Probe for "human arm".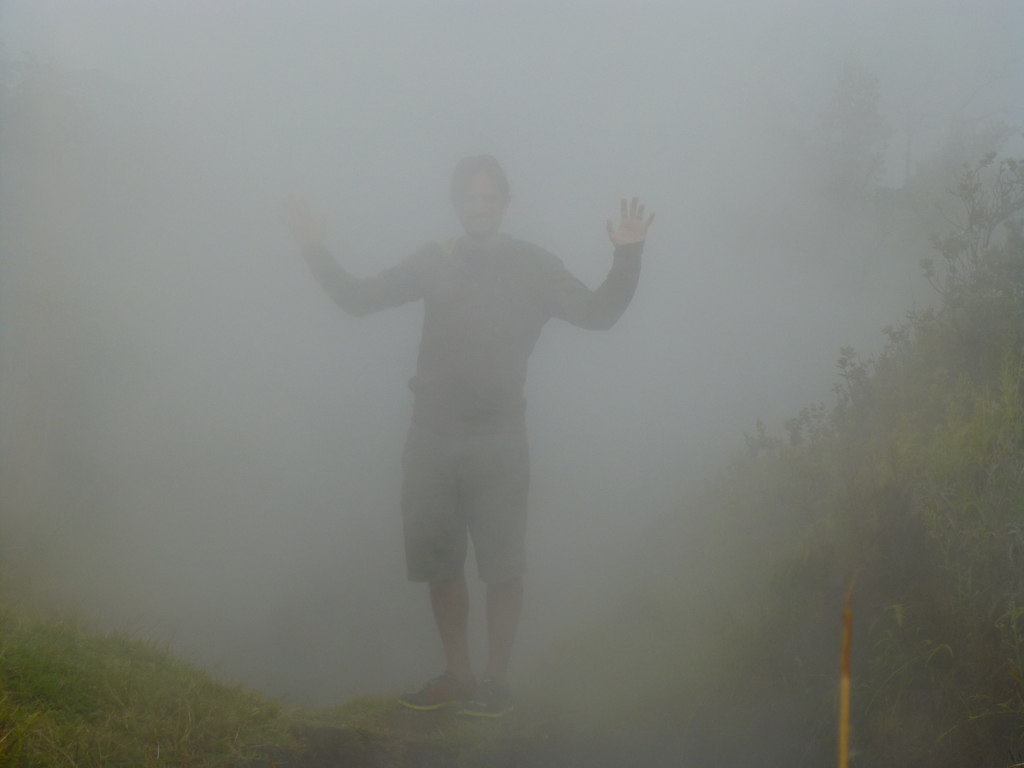
Probe result: box(285, 184, 425, 316).
